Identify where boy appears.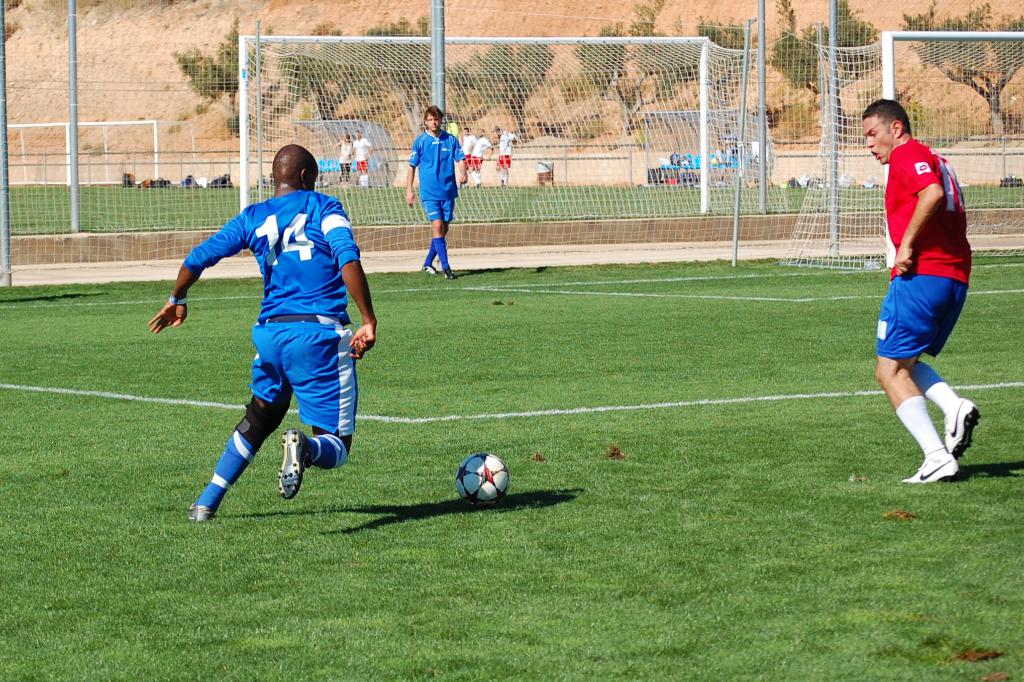
Appears at bbox=[458, 125, 473, 190].
